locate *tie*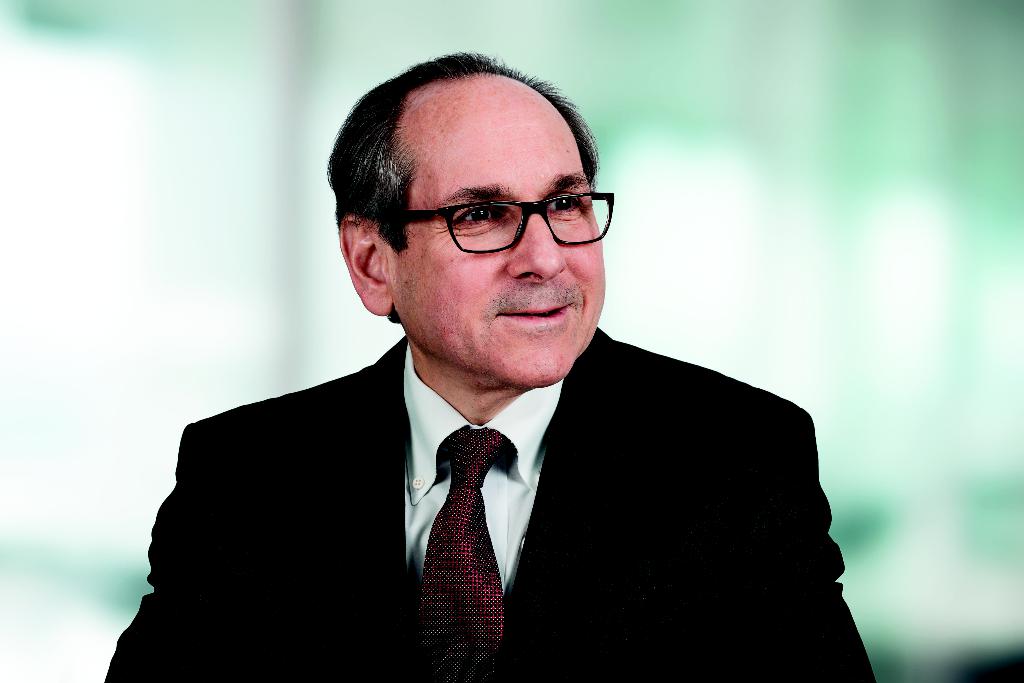
bbox(420, 431, 512, 682)
